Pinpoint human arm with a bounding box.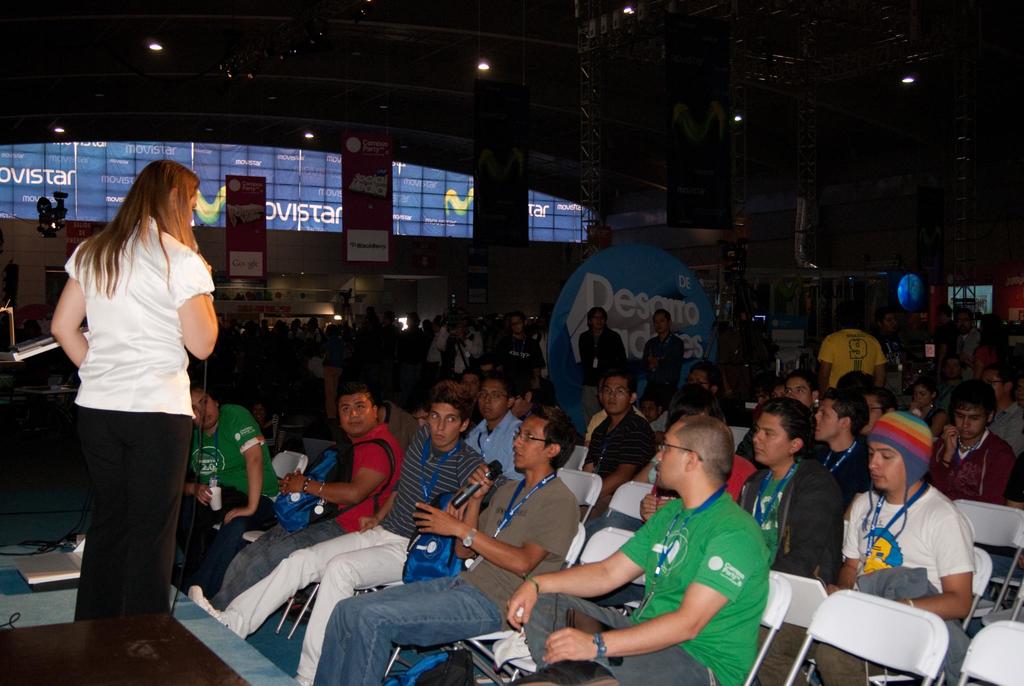
182, 478, 212, 505.
